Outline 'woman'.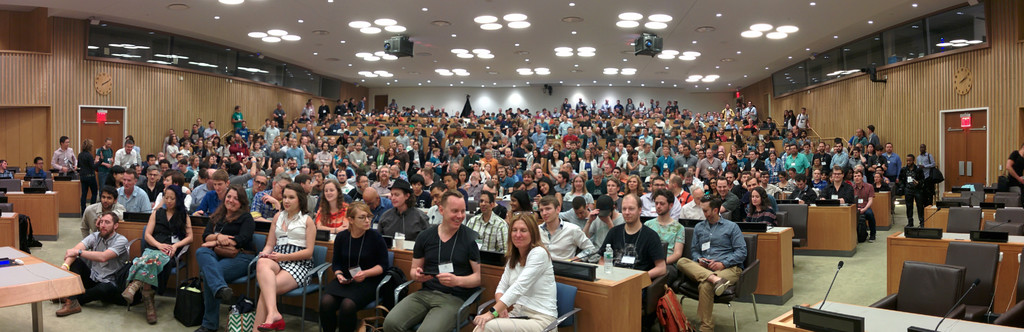
Outline: (x1=741, y1=188, x2=779, y2=227).
